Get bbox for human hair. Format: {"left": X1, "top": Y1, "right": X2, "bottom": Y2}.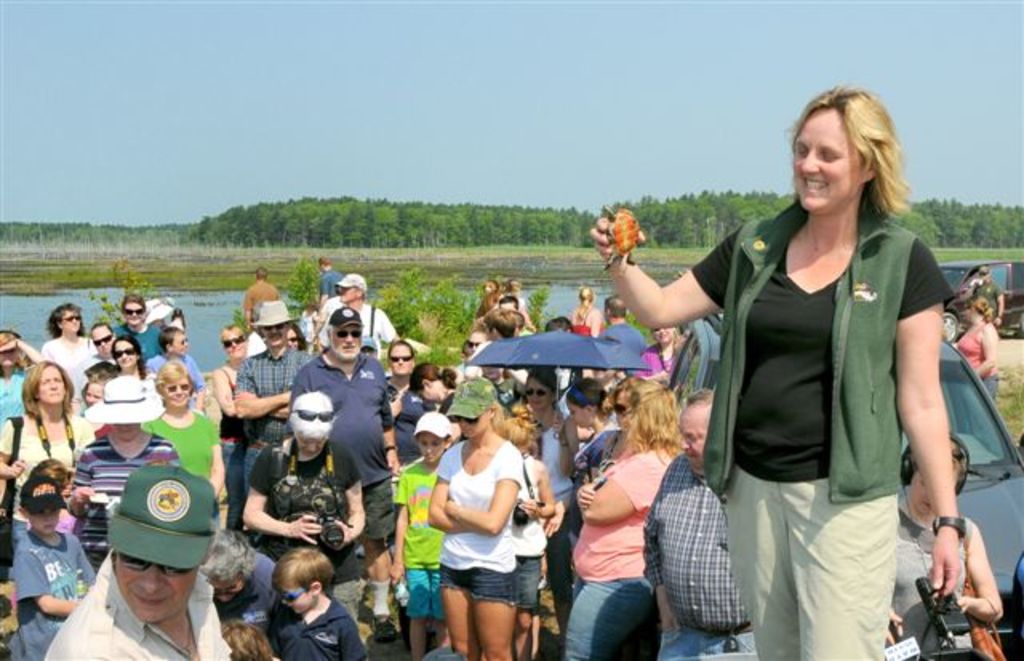
{"left": 533, "top": 365, "right": 558, "bottom": 397}.
